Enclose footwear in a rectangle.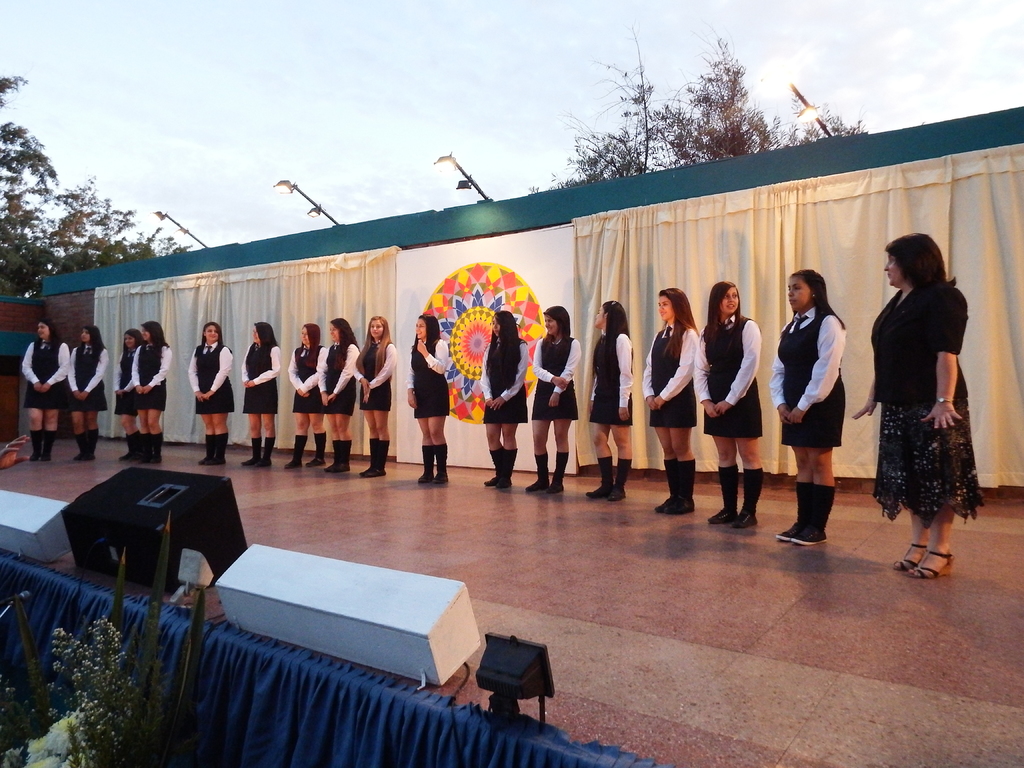
[left=431, top=443, right=453, bottom=490].
